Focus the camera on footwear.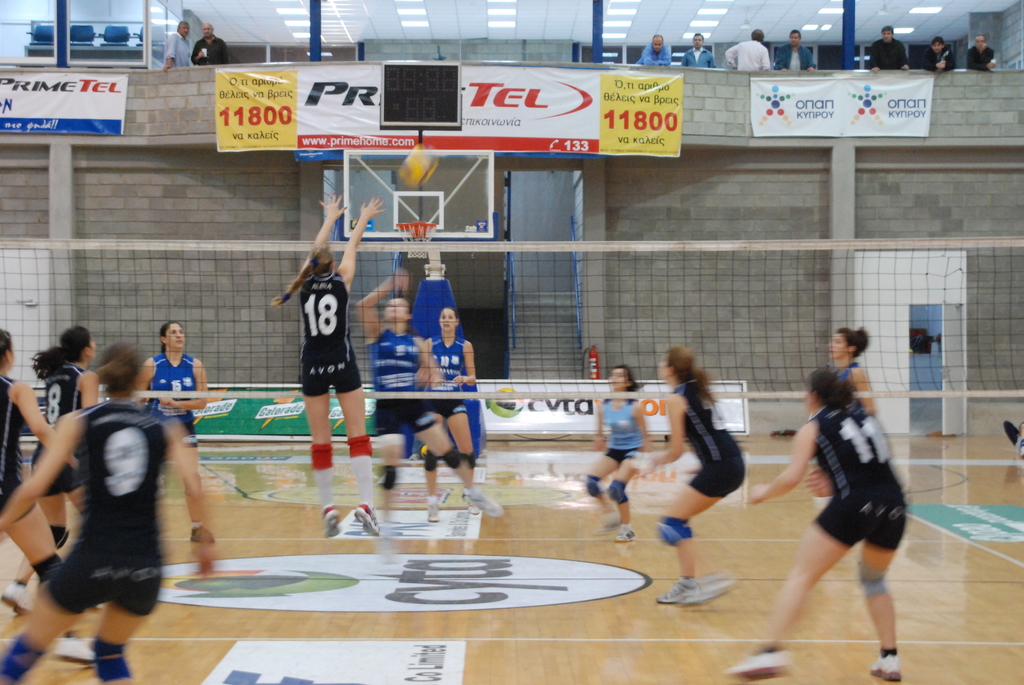
Focus region: l=872, t=649, r=904, b=683.
